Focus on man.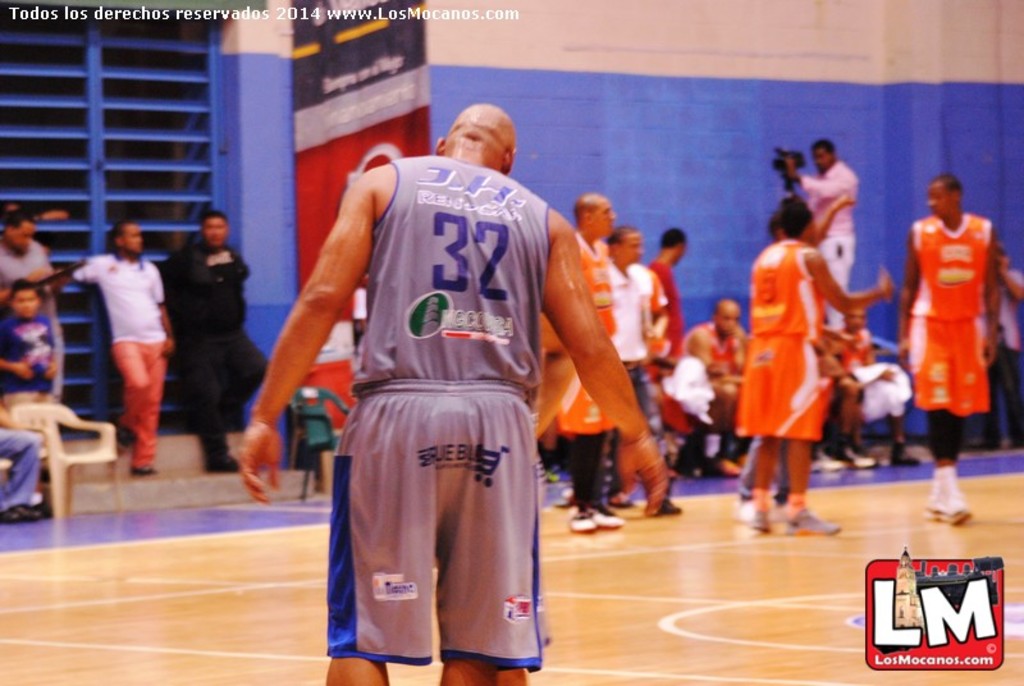
Focused at <bbox>684, 302, 763, 479</bbox>.
